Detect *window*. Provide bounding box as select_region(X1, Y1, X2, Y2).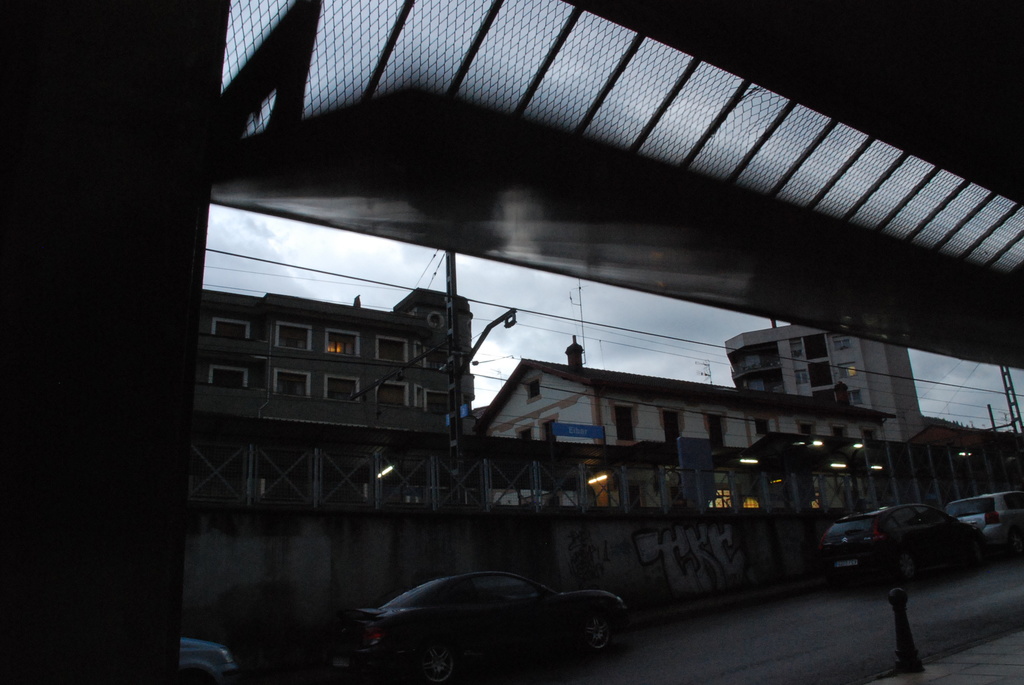
select_region(514, 421, 535, 443).
